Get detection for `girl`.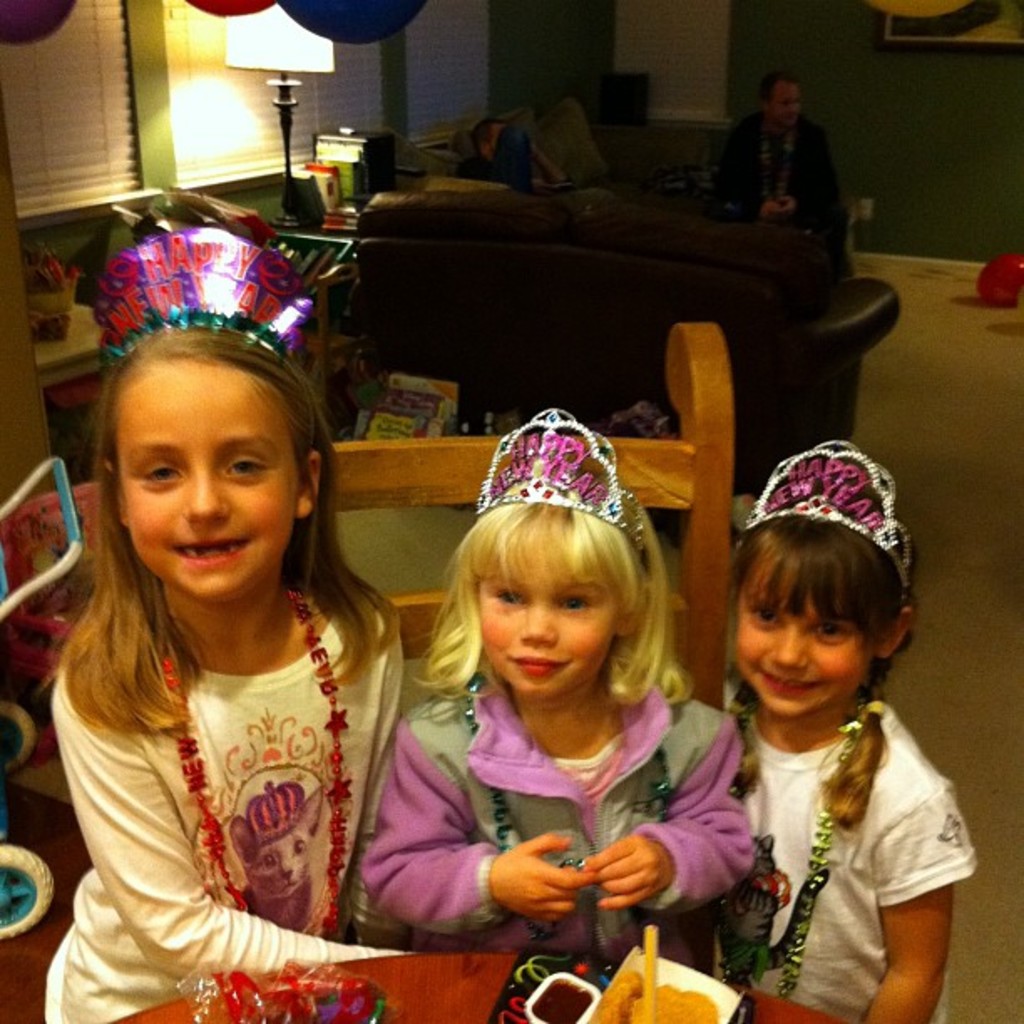
Detection: detection(55, 197, 413, 1022).
